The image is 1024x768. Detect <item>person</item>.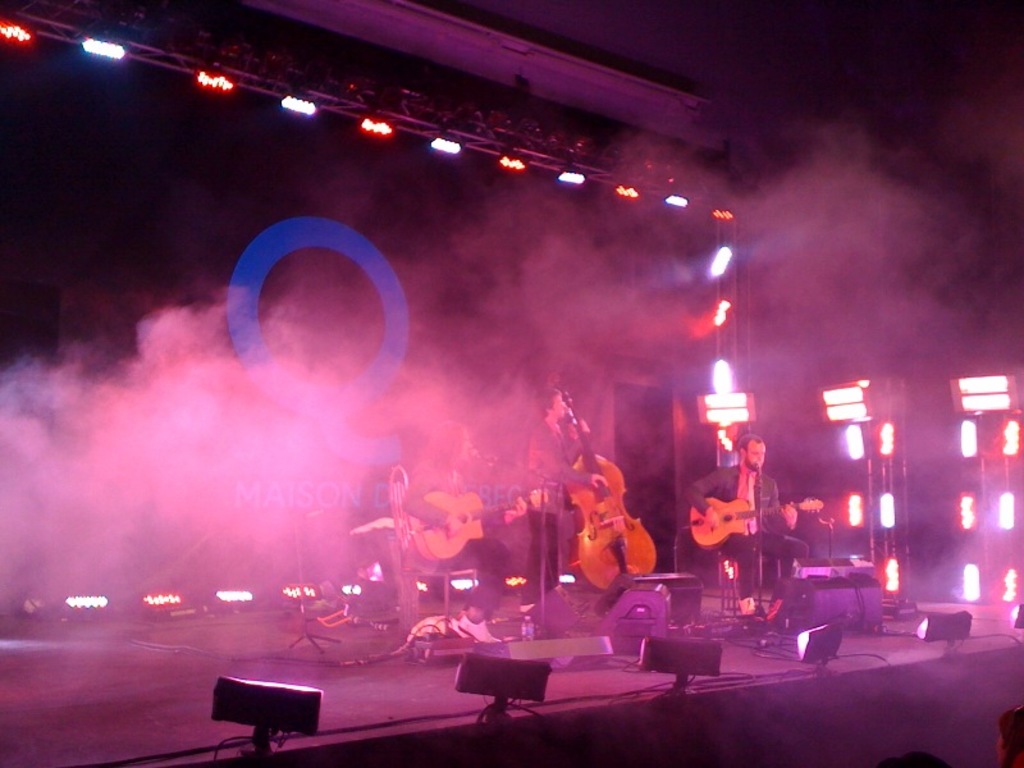
Detection: {"x1": 387, "y1": 415, "x2": 511, "y2": 650}.
